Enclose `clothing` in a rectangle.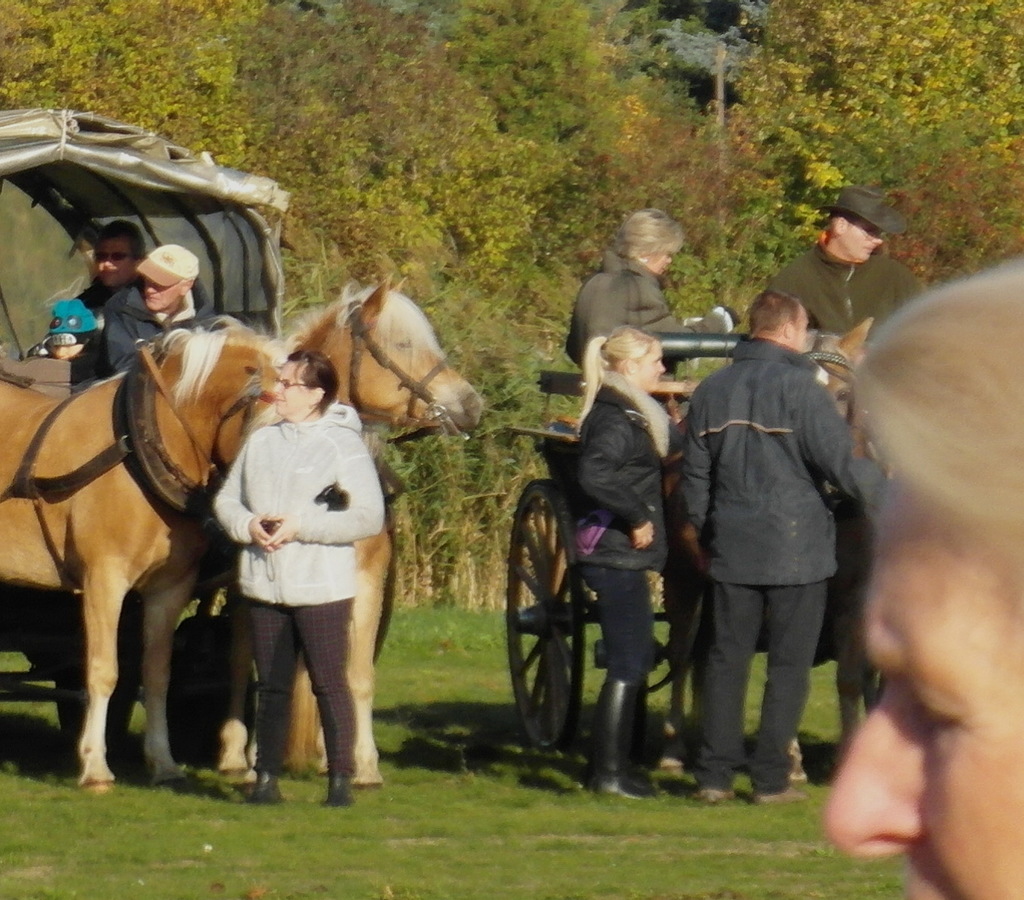
bbox=(774, 237, 931, 338).
